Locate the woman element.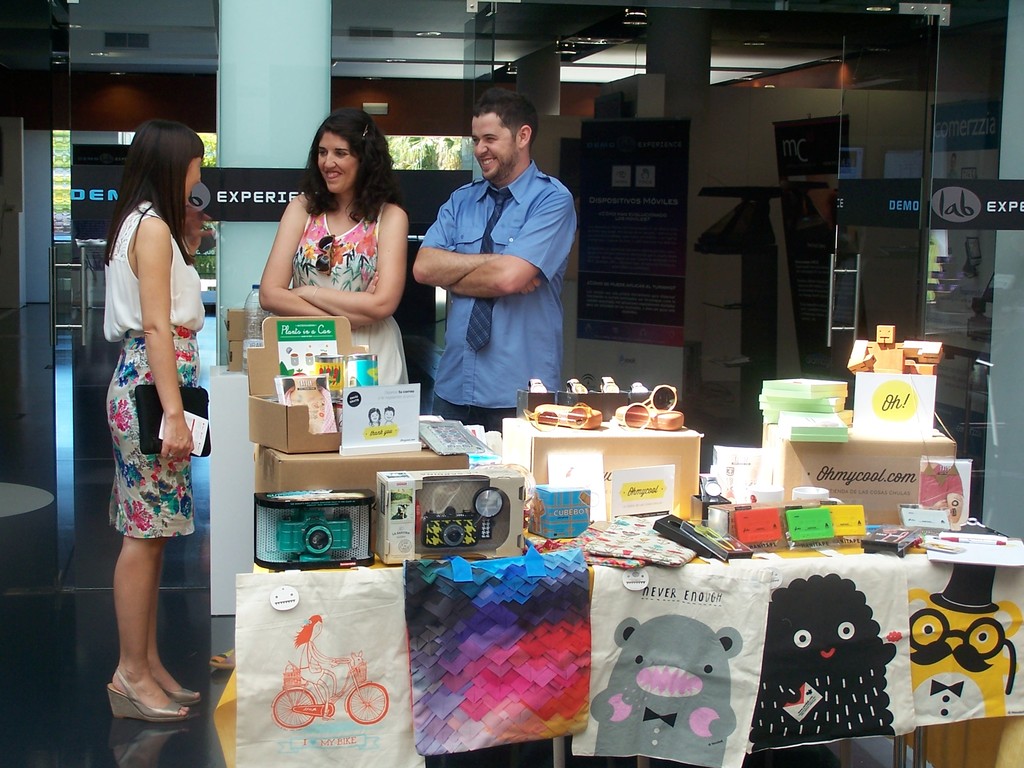
Element bbox: <box>239,125,410,438</box>.
